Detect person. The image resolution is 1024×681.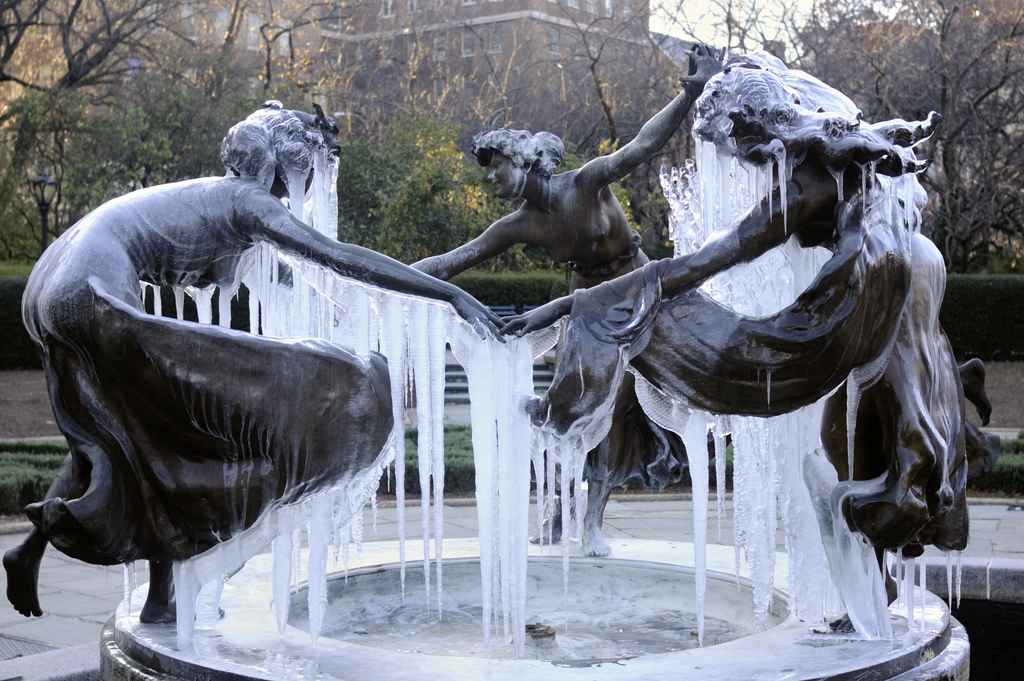
[504,67,993,632].
